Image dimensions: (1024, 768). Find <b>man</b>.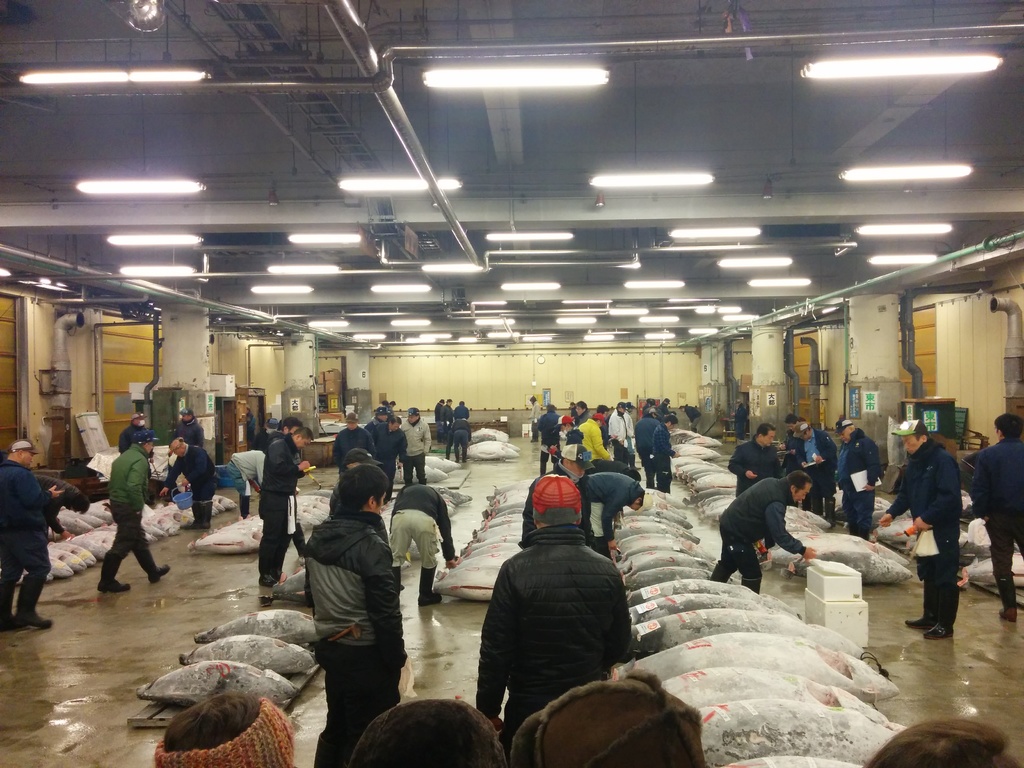
select_region(120, 412, 153, 504).
